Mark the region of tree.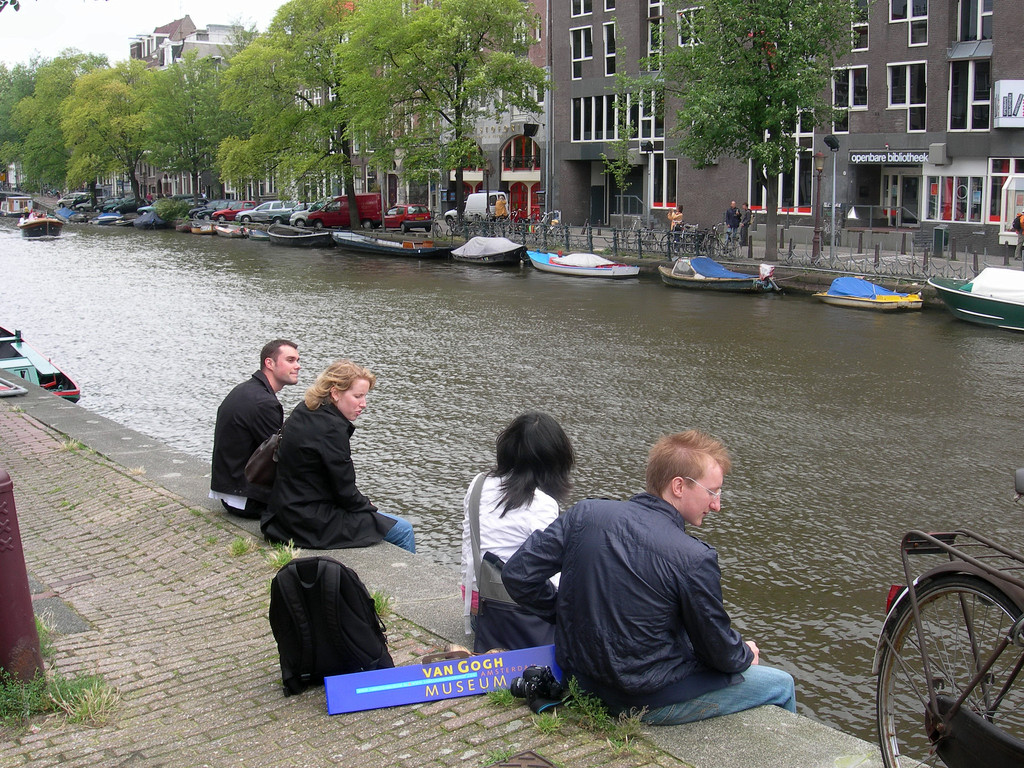
Region: pyautogui.locateOnScreen(130, 45, 262, 206).
